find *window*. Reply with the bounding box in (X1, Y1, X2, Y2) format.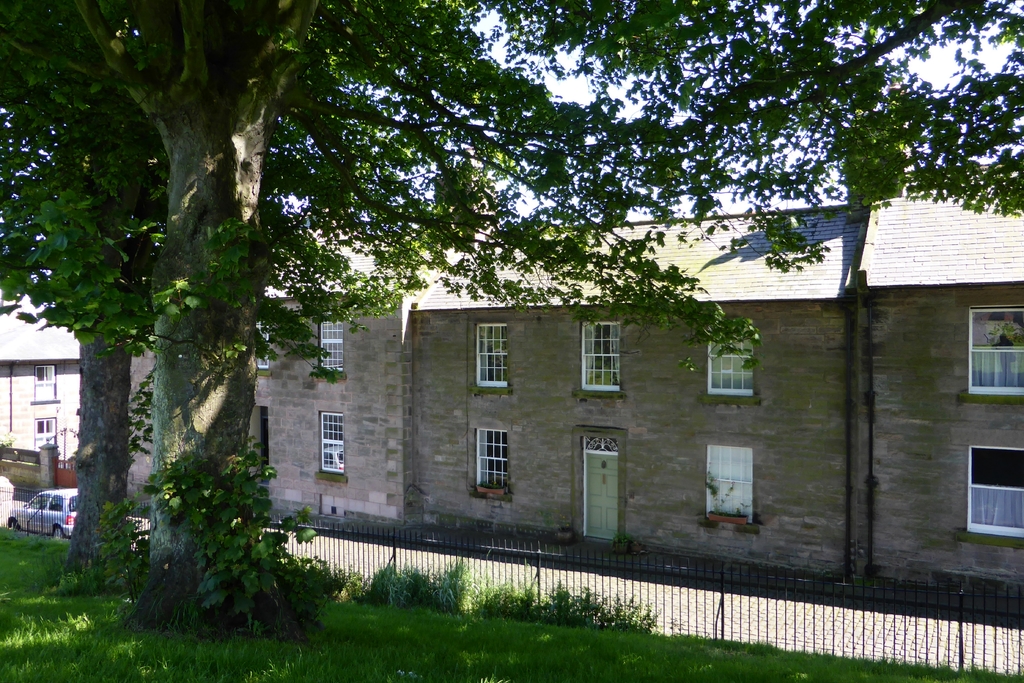
(703, 340, 760, 406).
